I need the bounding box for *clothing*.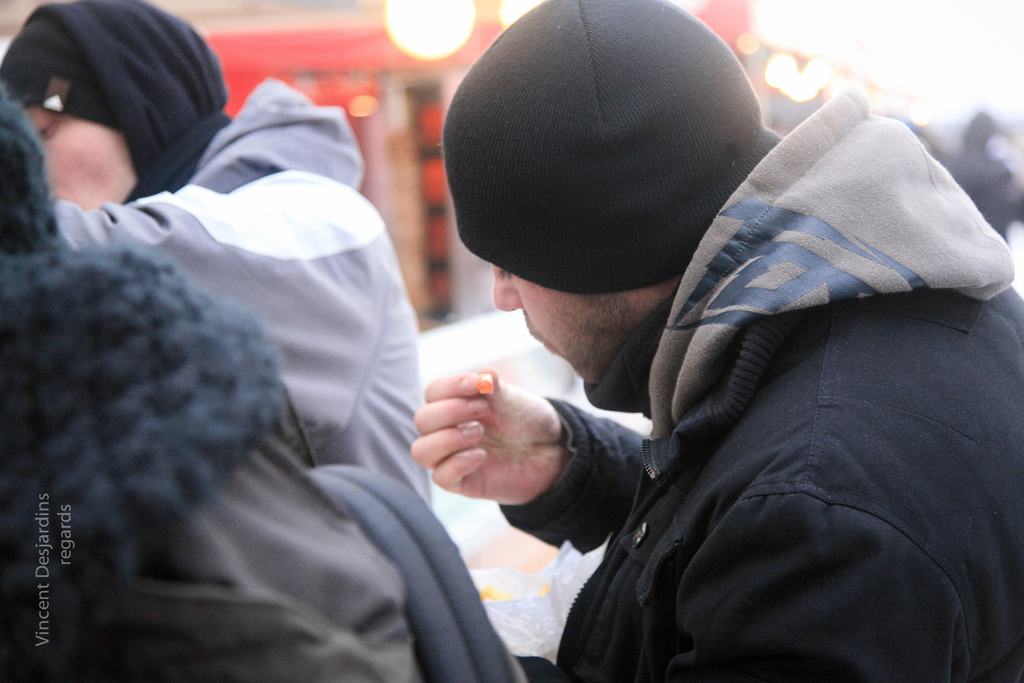
Here it is: box=[0, 0, 433, 514].
